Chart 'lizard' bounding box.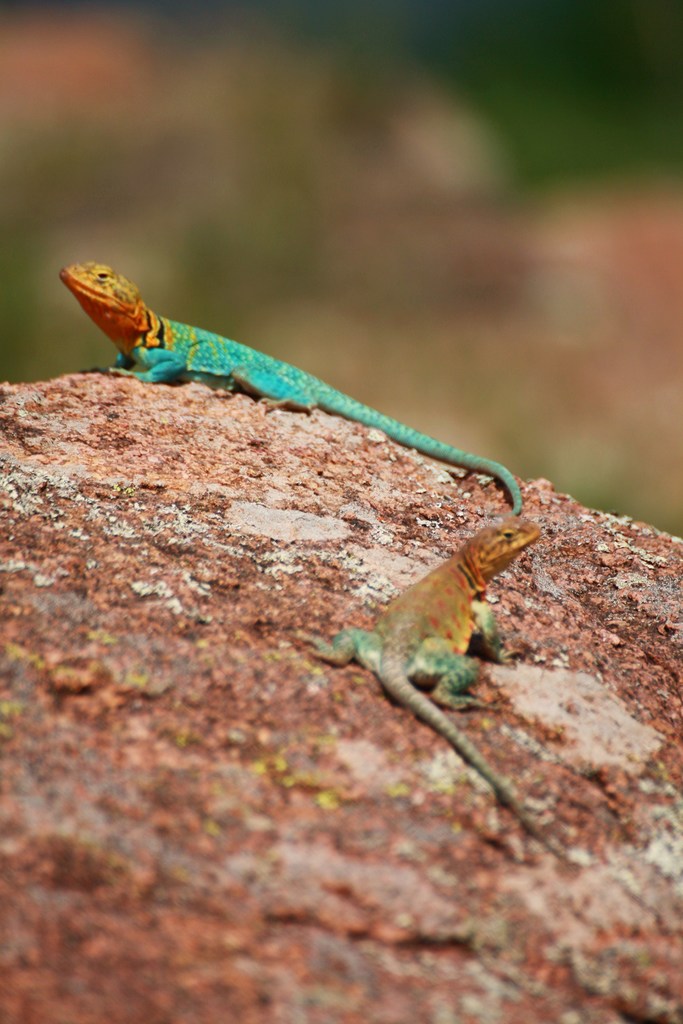
Charted: {"x1": 74, "y1": 264, "x2": 514, "y2": 505}.
